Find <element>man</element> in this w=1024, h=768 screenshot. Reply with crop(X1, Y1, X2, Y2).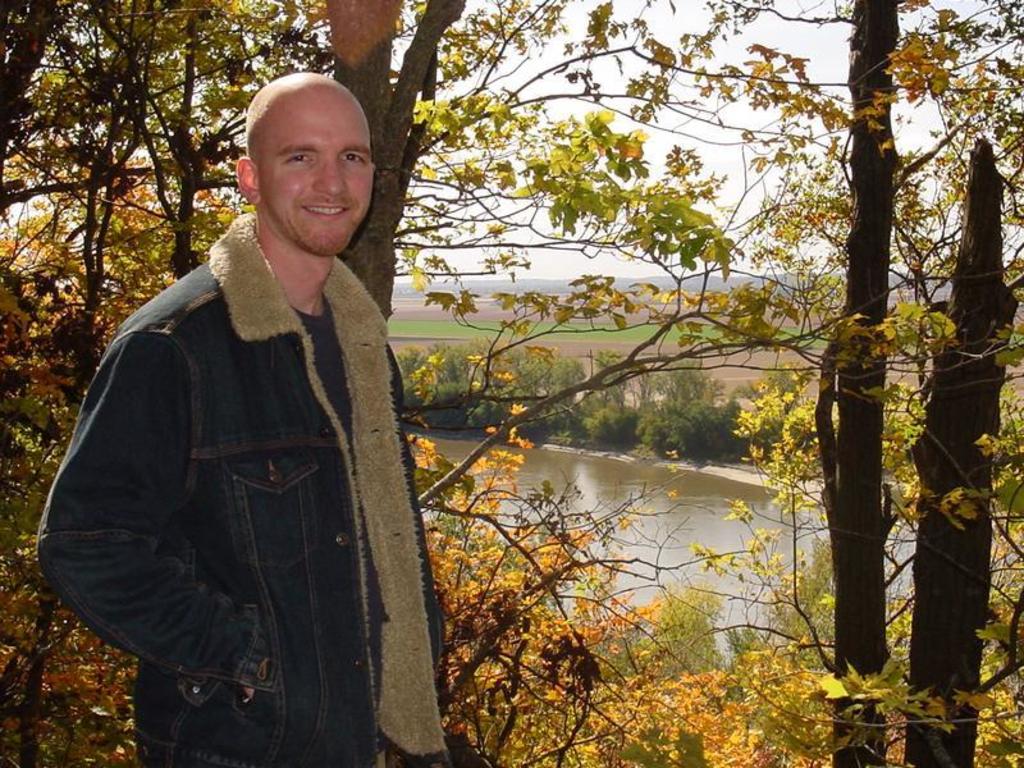
crop(59, 41, 524, 751).
